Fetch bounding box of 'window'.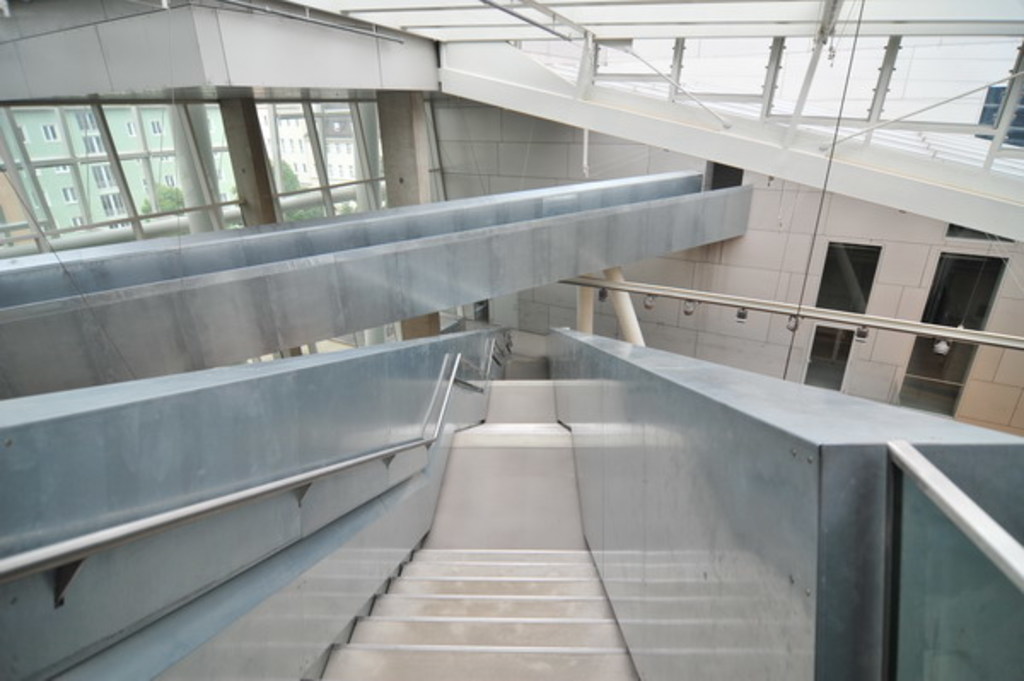
Bbox: 96,186,121,212.
